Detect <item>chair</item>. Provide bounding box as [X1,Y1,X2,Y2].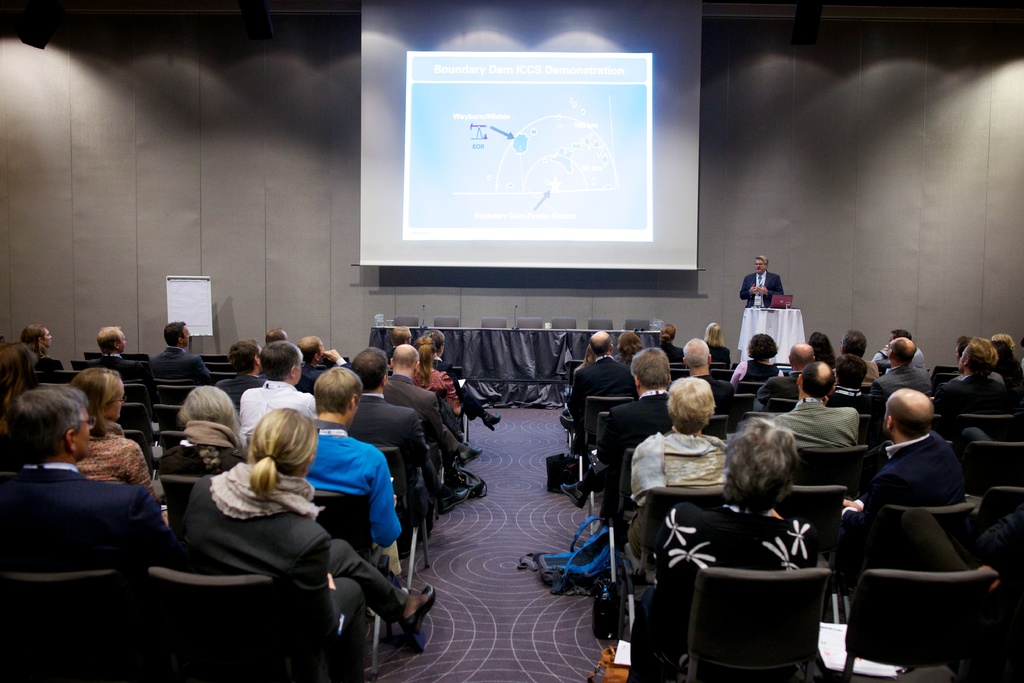
[729,392,755,436].
